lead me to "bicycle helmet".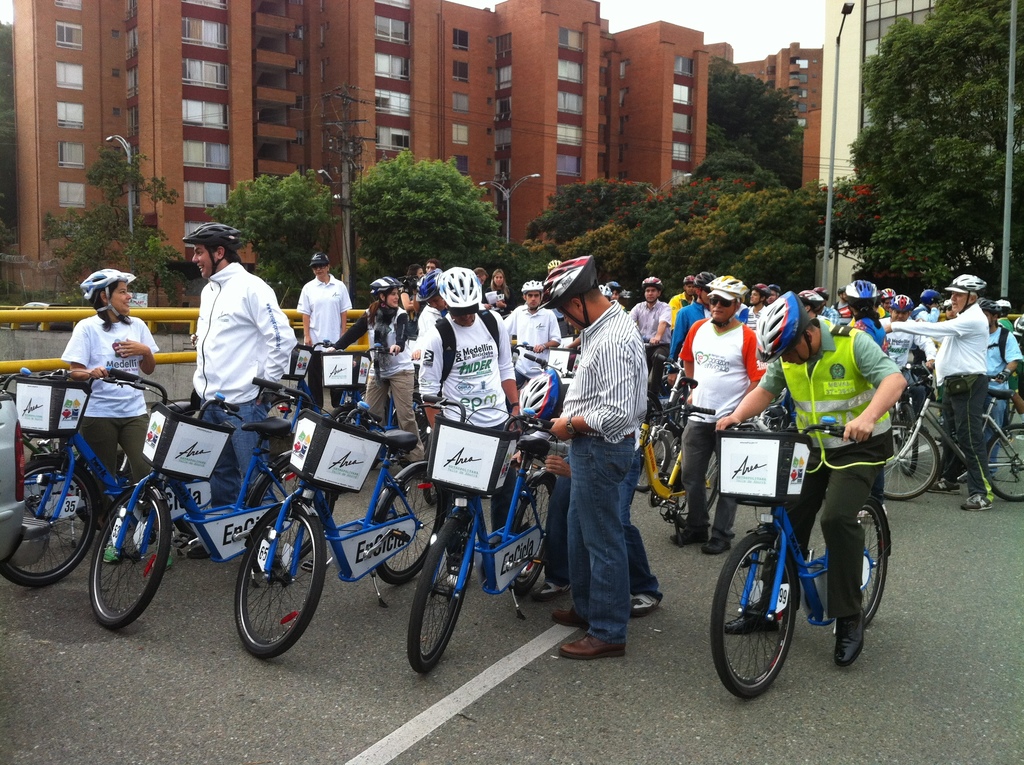
Lead to {"left": 547, "top": 256, "right": 600, "bottom": 307}.
